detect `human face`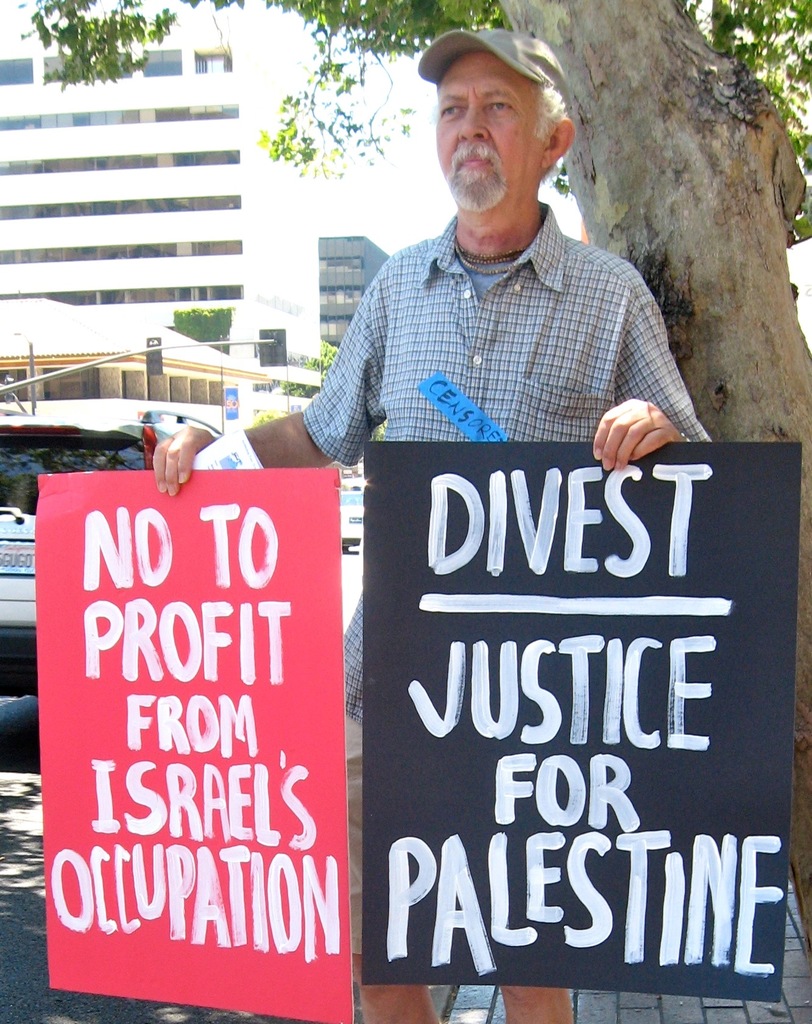
crop(443, 61, 551, 211)
